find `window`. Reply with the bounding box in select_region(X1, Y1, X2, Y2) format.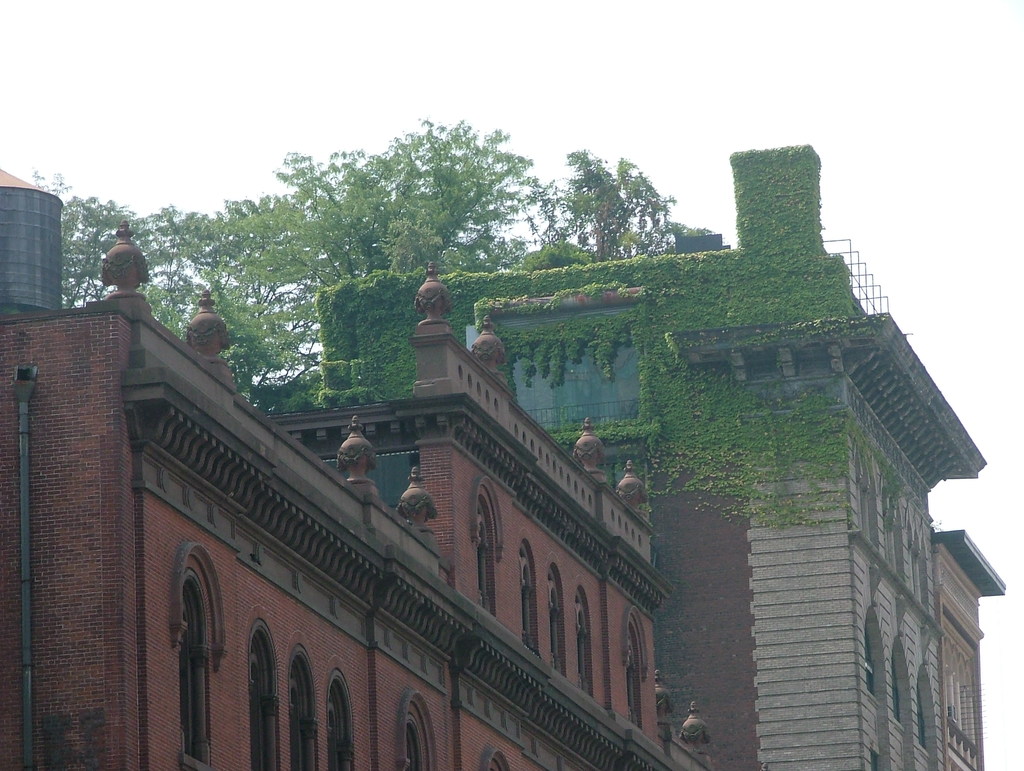
select_region(324, 671, 351, 770).
